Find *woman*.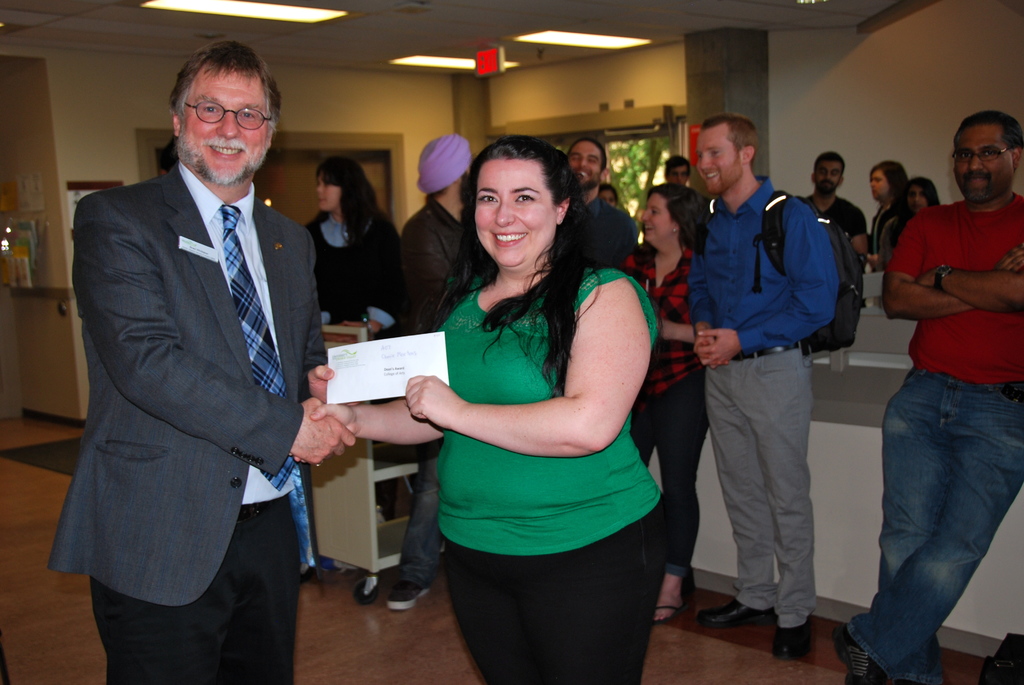
crop(296, 159, 400, 335).
